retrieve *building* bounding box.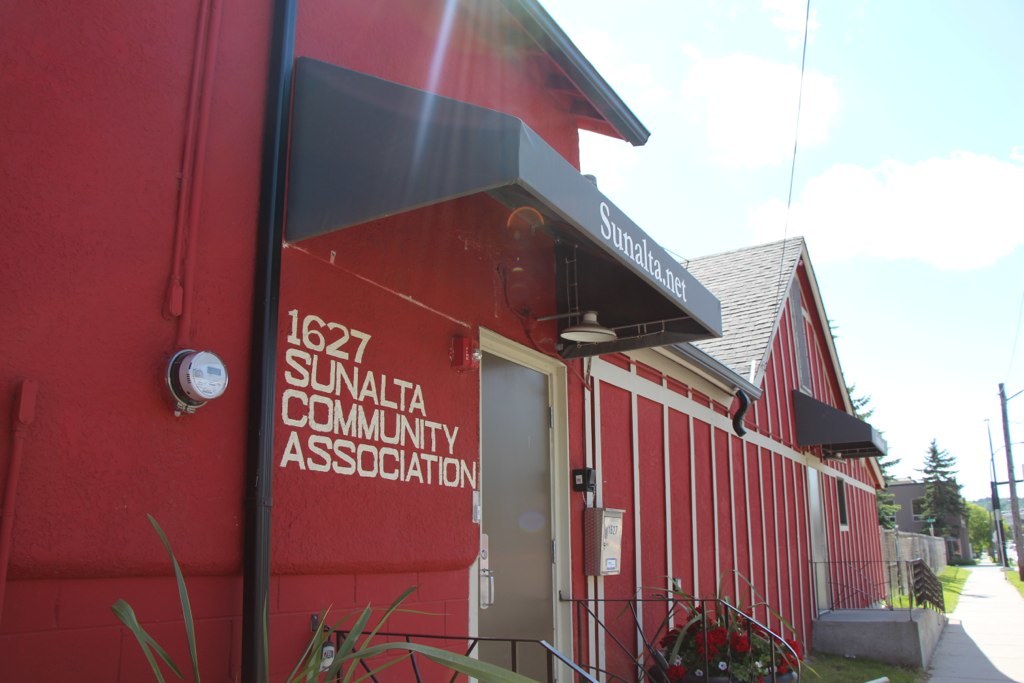
Bounding box: box=[0, 0, 890, 682].
